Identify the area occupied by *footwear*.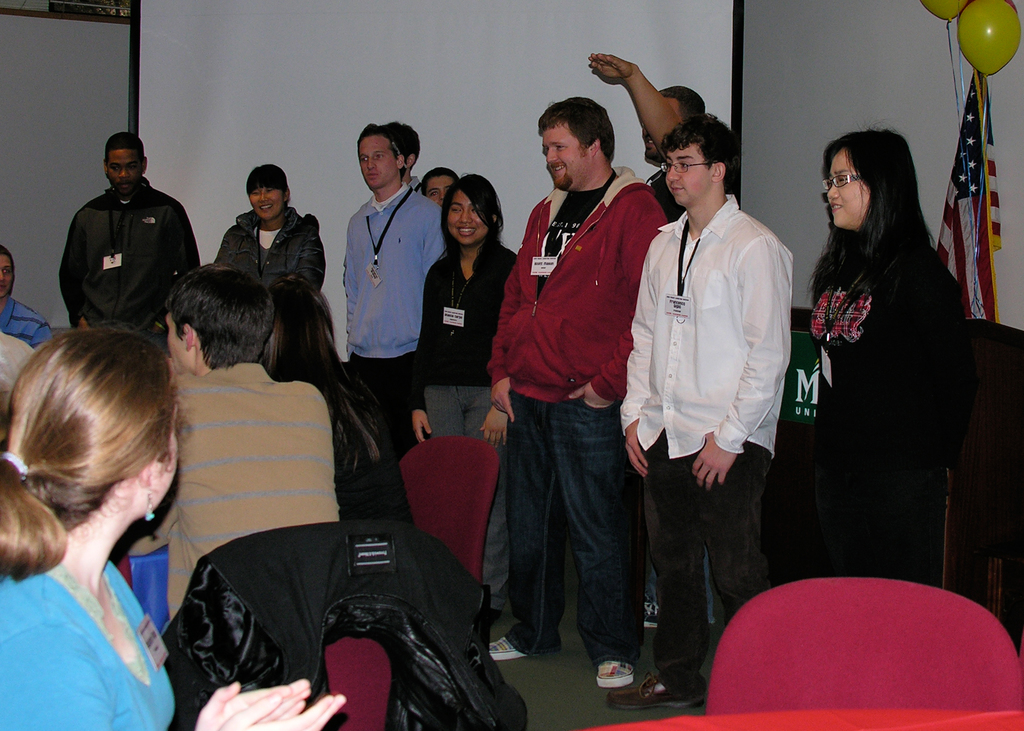
Area: x1=606, y1=670, x2=707, y2=712.
